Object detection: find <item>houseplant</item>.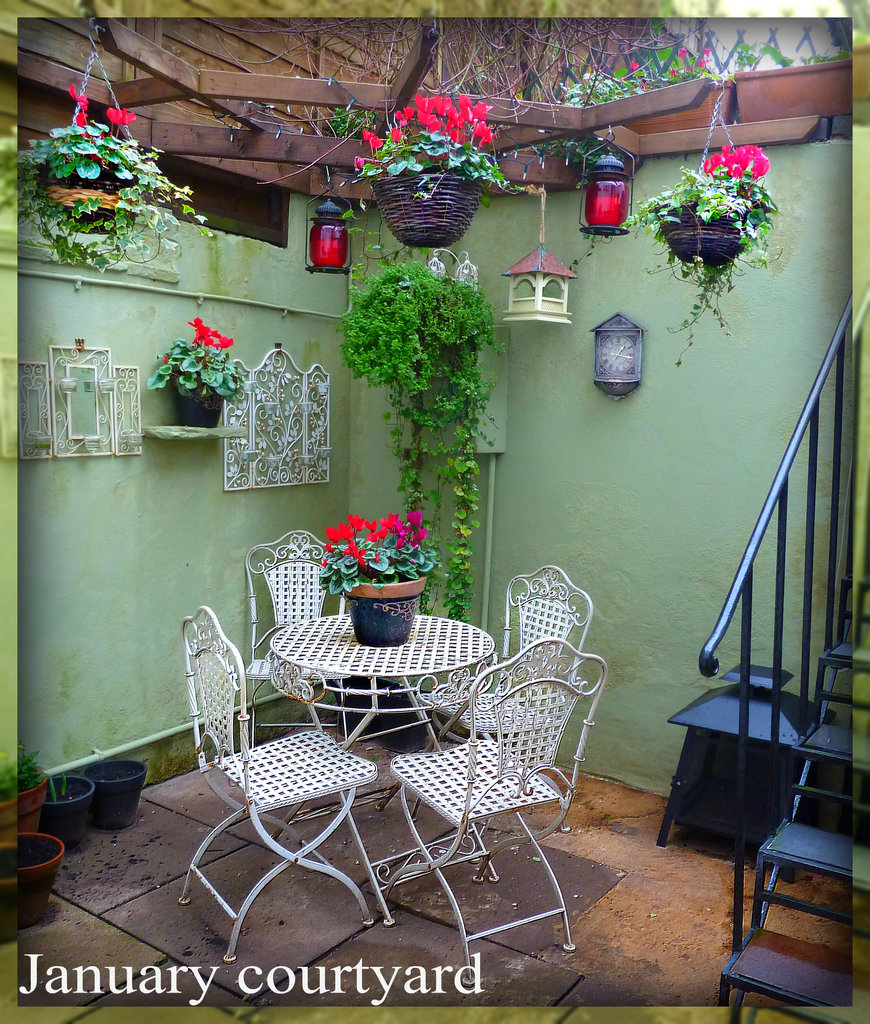
Rect(16, 78, 221, 277).
